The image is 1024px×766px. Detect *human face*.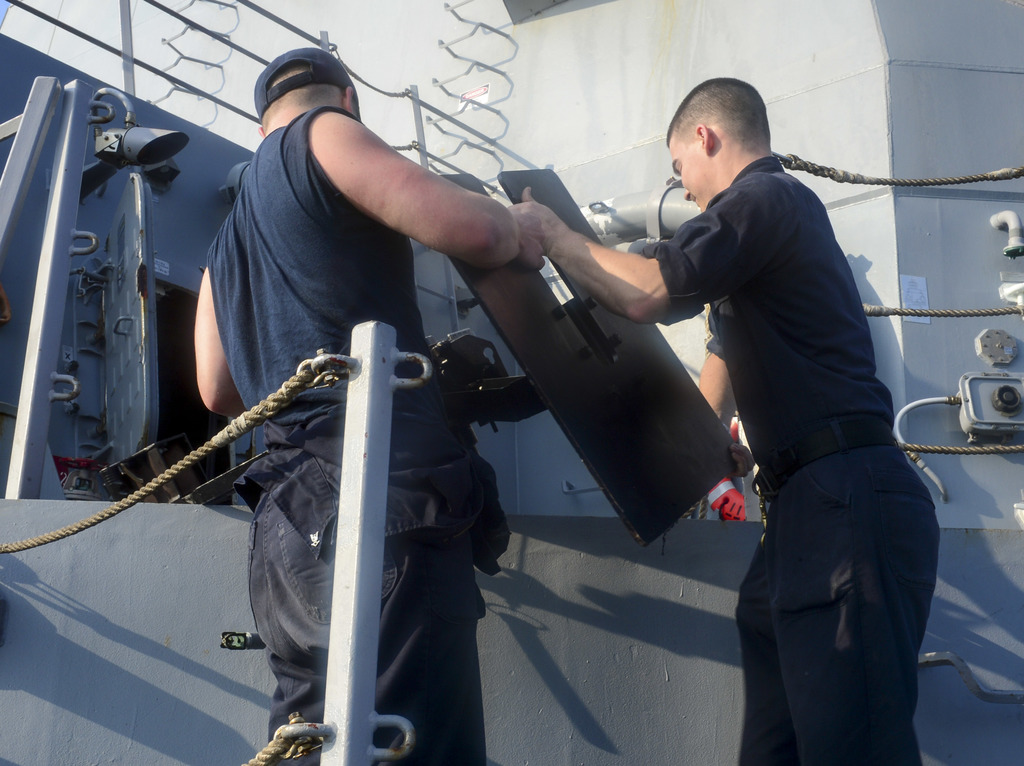
Detection: rect(671, 134, 720, 216).
